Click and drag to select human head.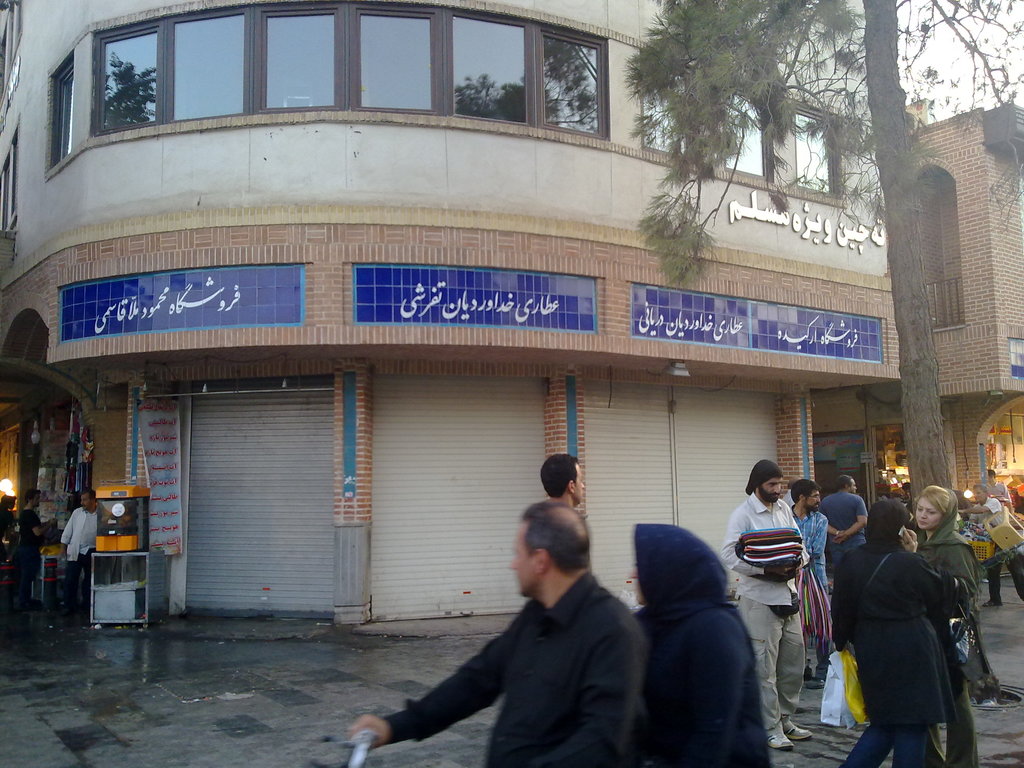
Selection: bbox(0, 495, 15, 511).
